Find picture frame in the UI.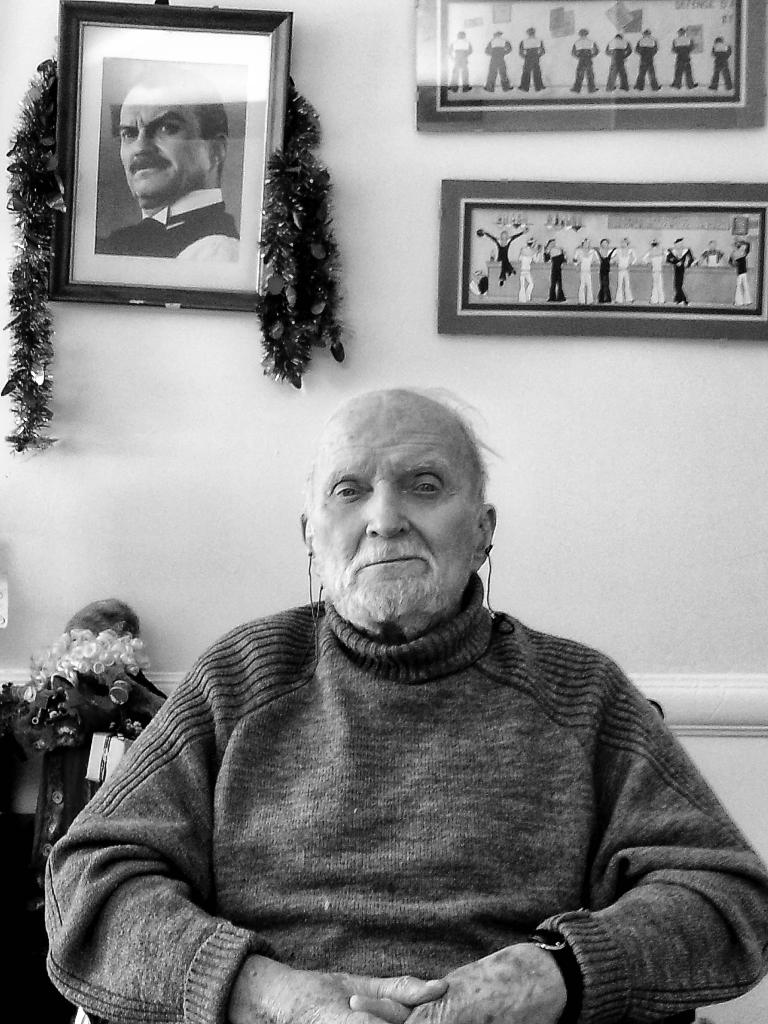
UI element at left=439, top=178, right=767, bottom=340.
